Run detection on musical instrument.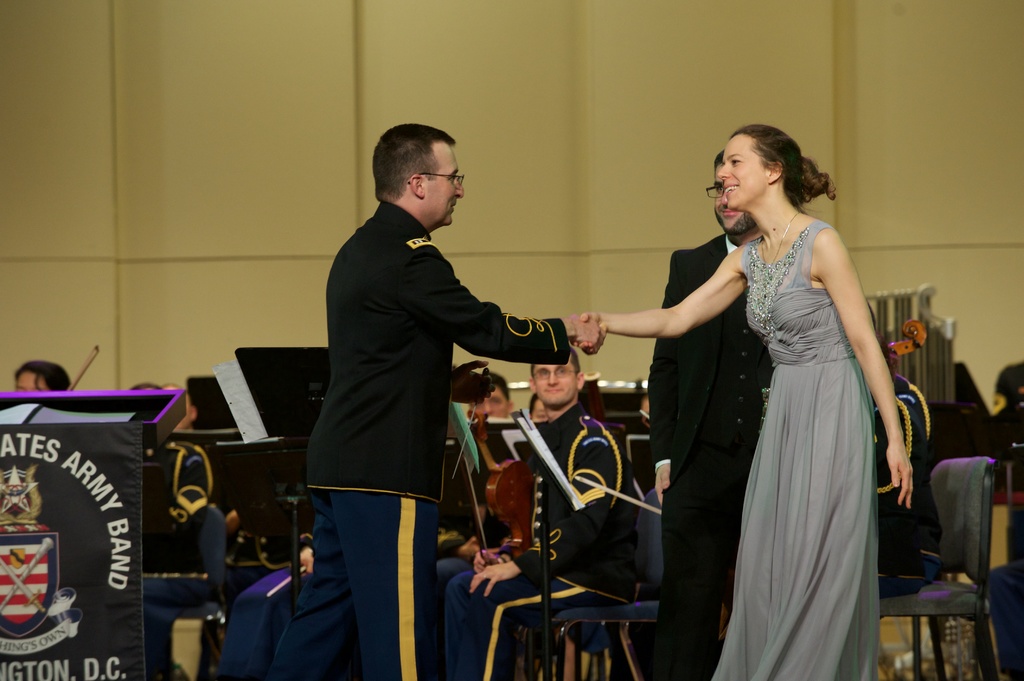
Result: select_region(469, 405, 539, 558).
